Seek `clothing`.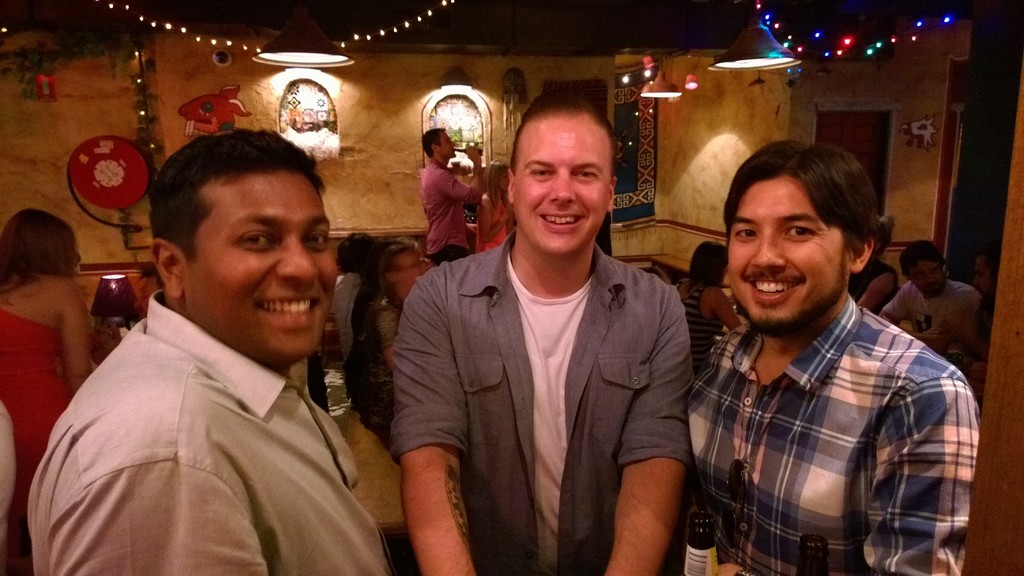
pyautogui.locateOnScreen(870, 275, 994, 358).
